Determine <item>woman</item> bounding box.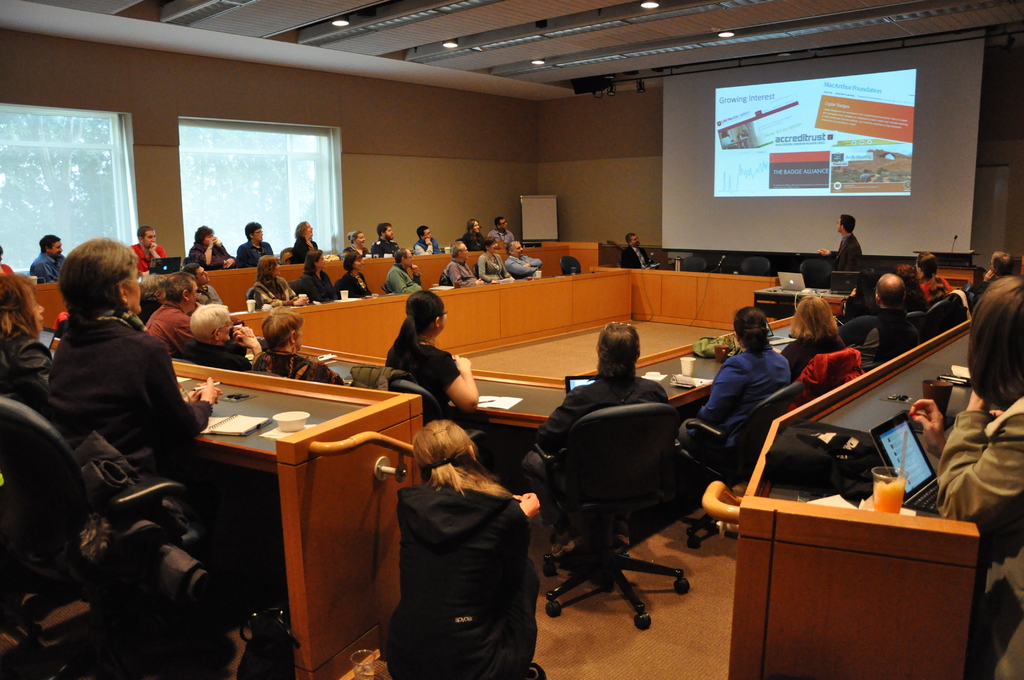
Determined: 918, 253, 956, 307.
